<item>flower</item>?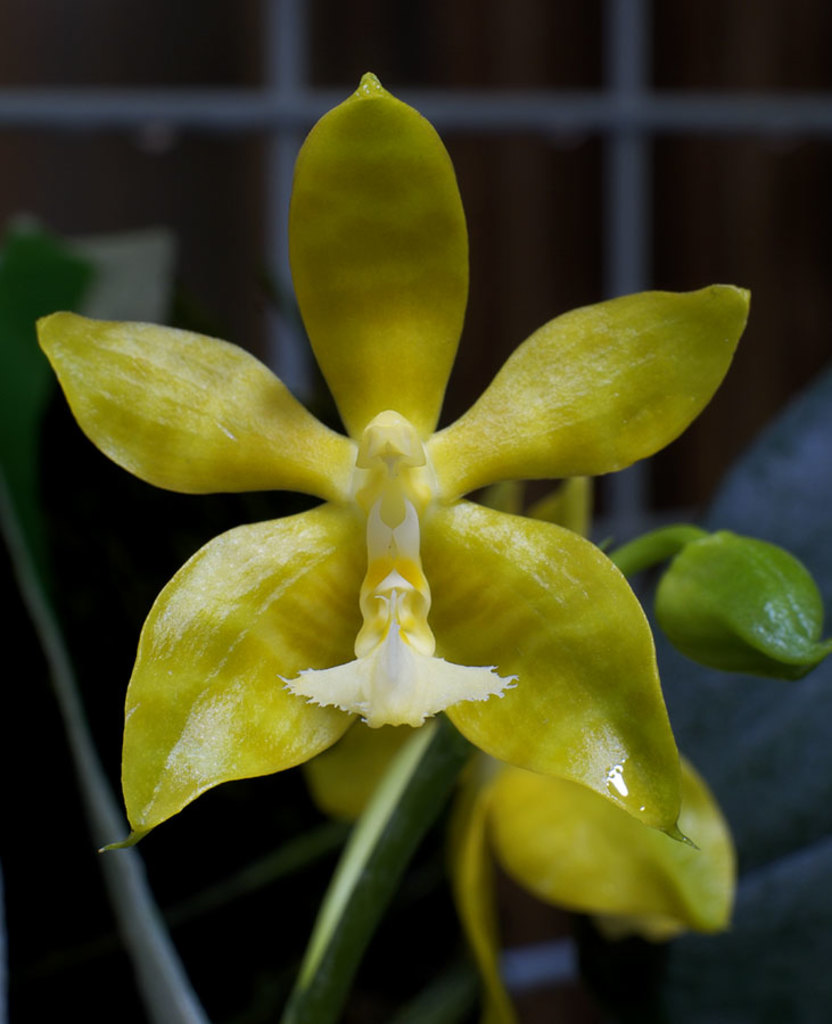
(left=305, top=717, right=749, bottom=1023)
